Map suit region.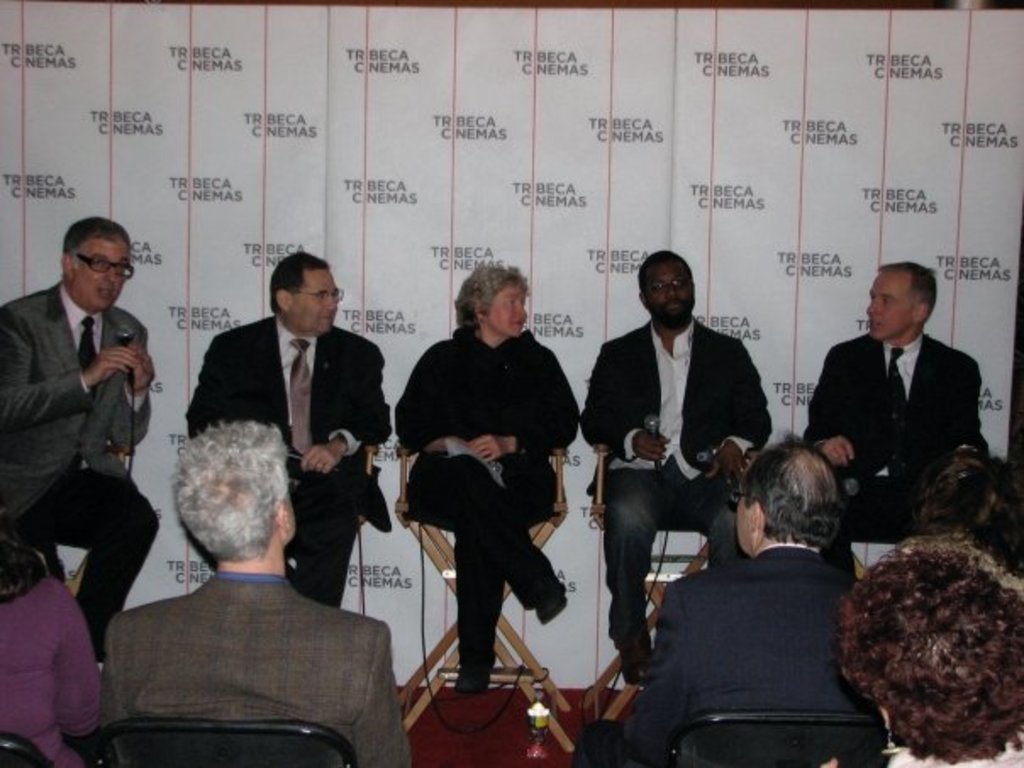
Mapped to 0/278/161/656.
